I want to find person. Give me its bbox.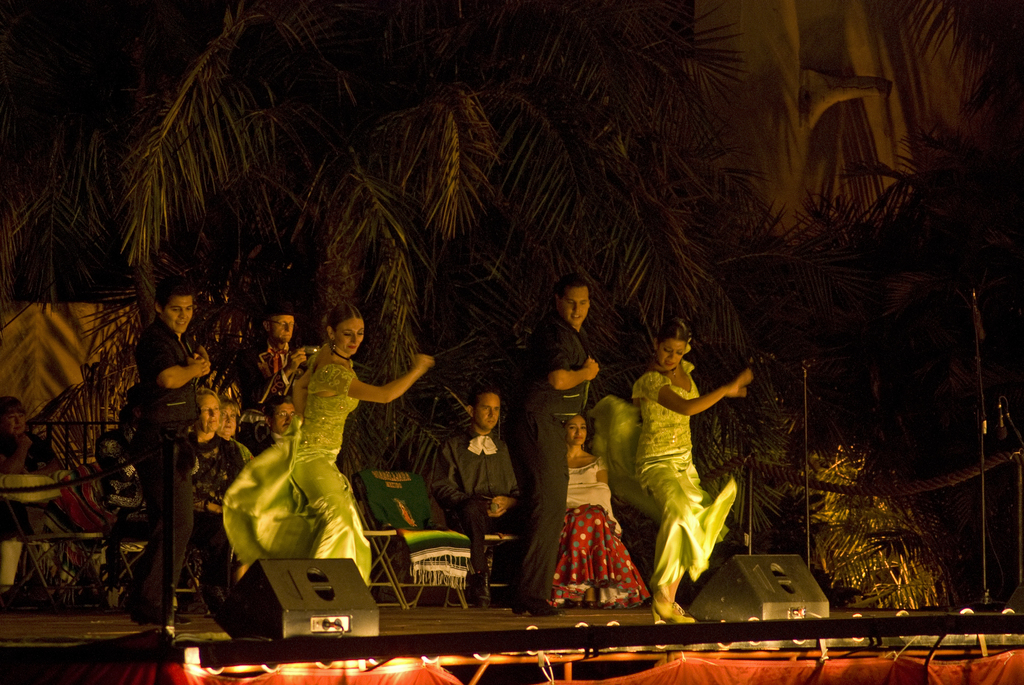
crop(505, 266, 600, 618).
